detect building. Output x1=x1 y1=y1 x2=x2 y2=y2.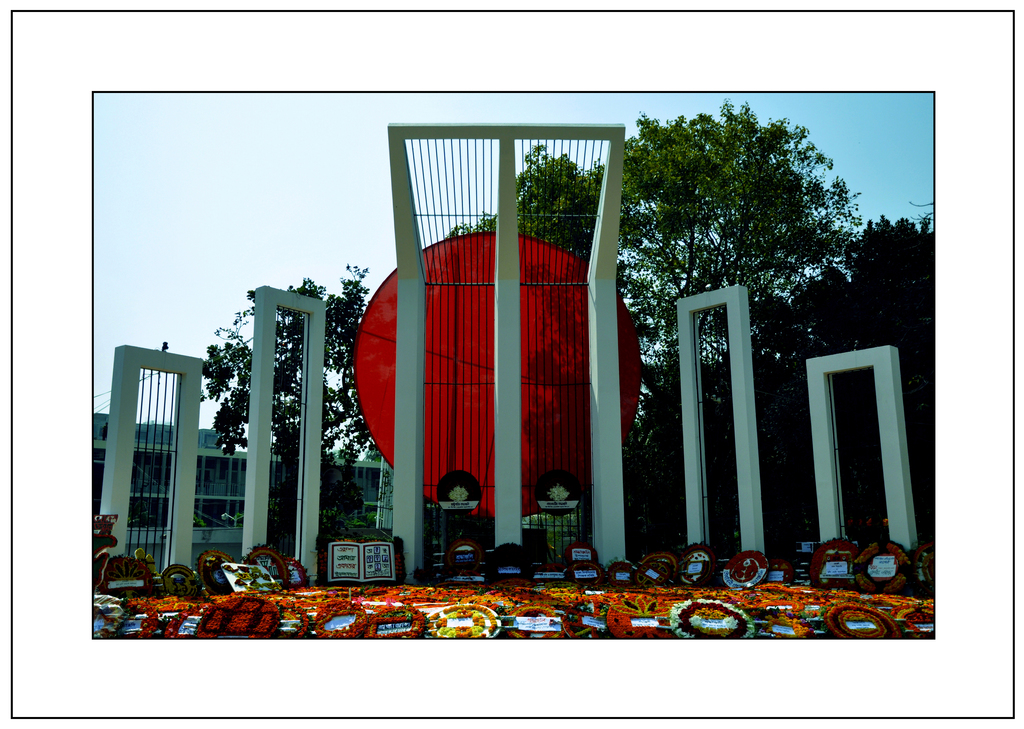
x1=93 y1=413 x2=399 y2=584.
